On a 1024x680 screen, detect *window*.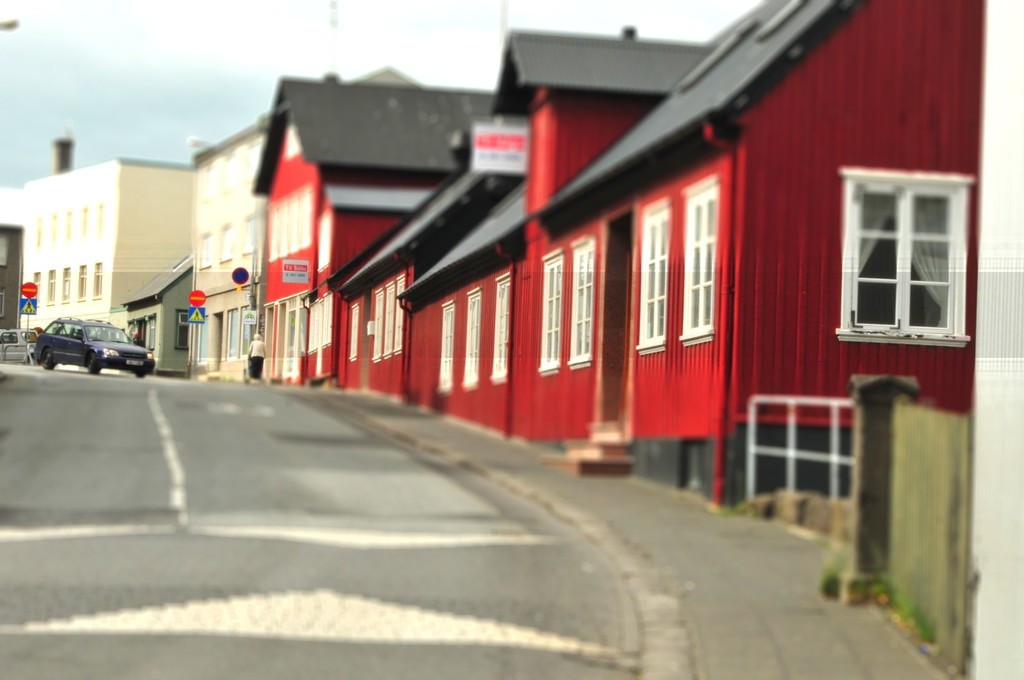
left=436, top=301, right=455, bottom=393.
